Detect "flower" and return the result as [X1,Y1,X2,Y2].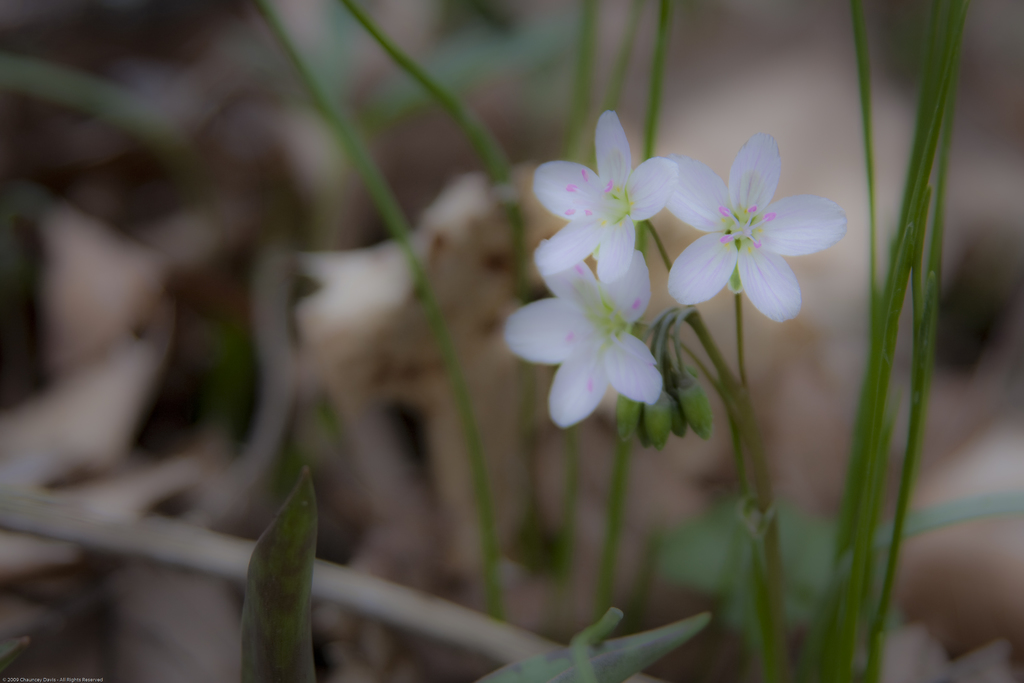
[532,114,676,282].
